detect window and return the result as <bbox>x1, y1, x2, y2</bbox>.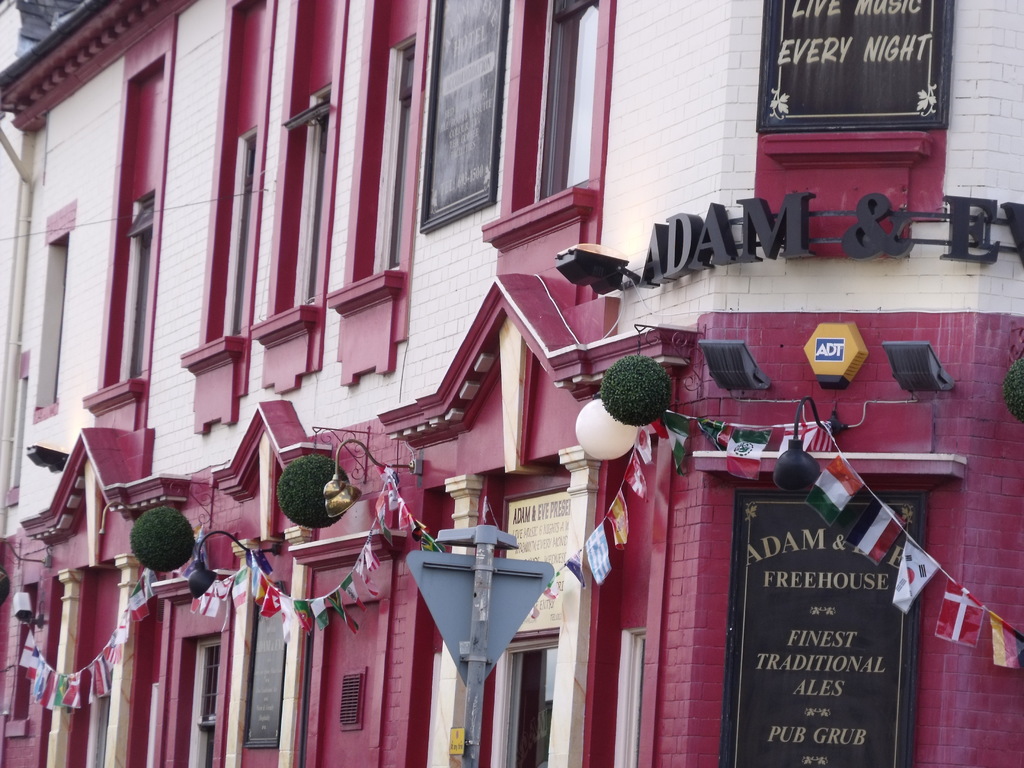
<bbox>541, 0, 594, 202</bbox>.
